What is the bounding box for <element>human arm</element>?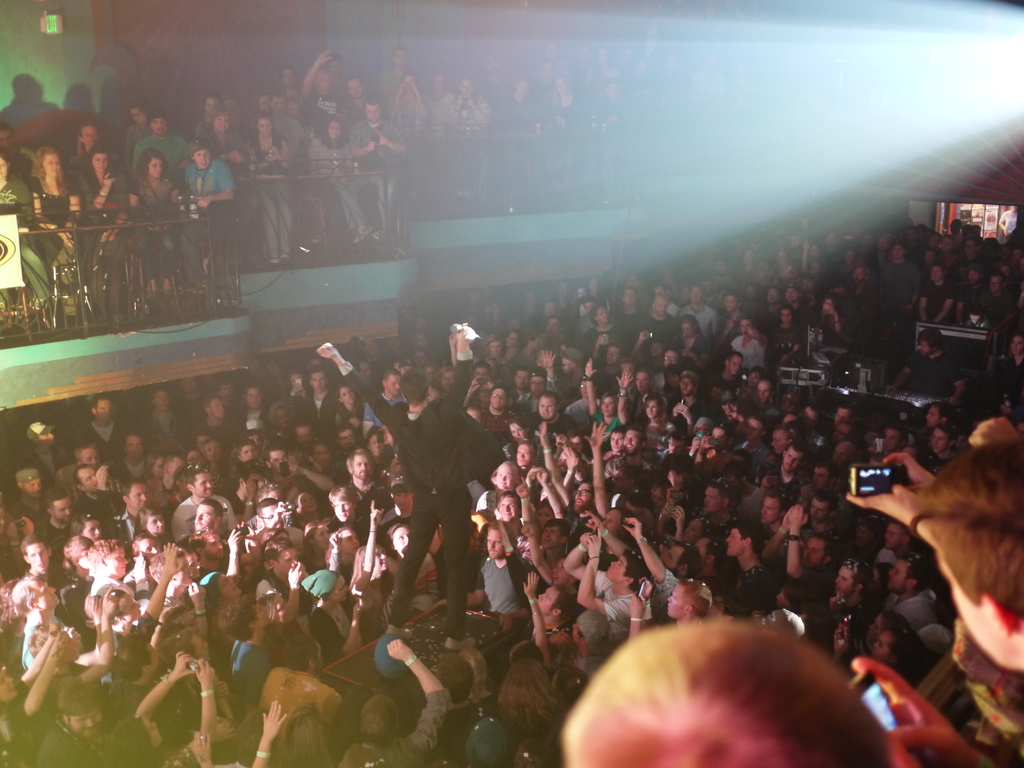
{"x1": 468, "y1": 88, "x2": 503, "y2": 137}.
